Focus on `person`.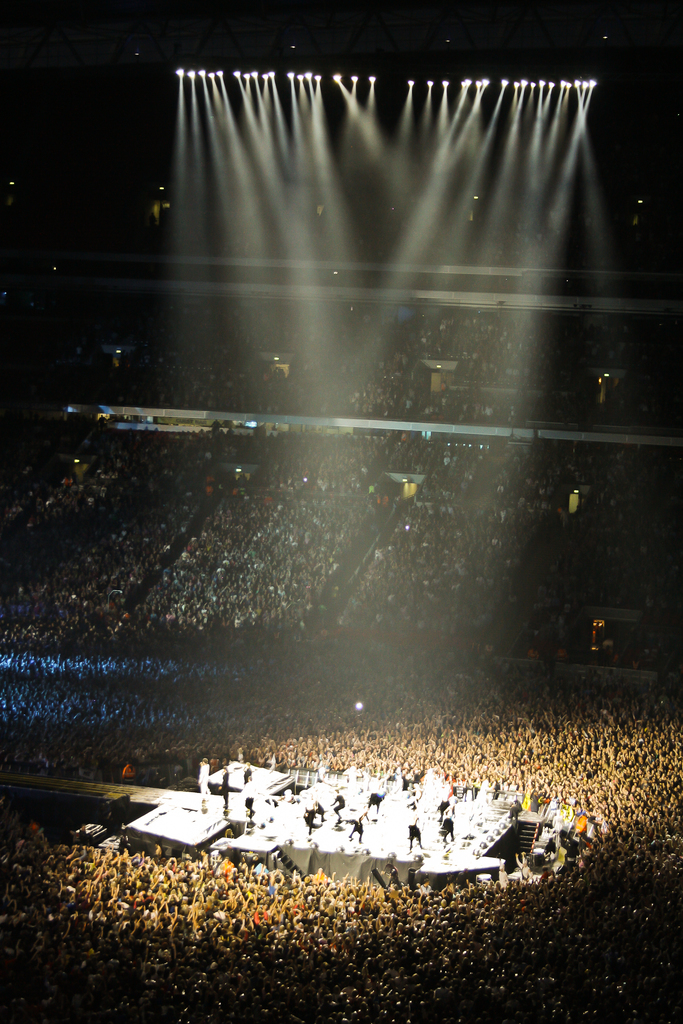
Focused at bbox=[198, 760, 208, 800].
